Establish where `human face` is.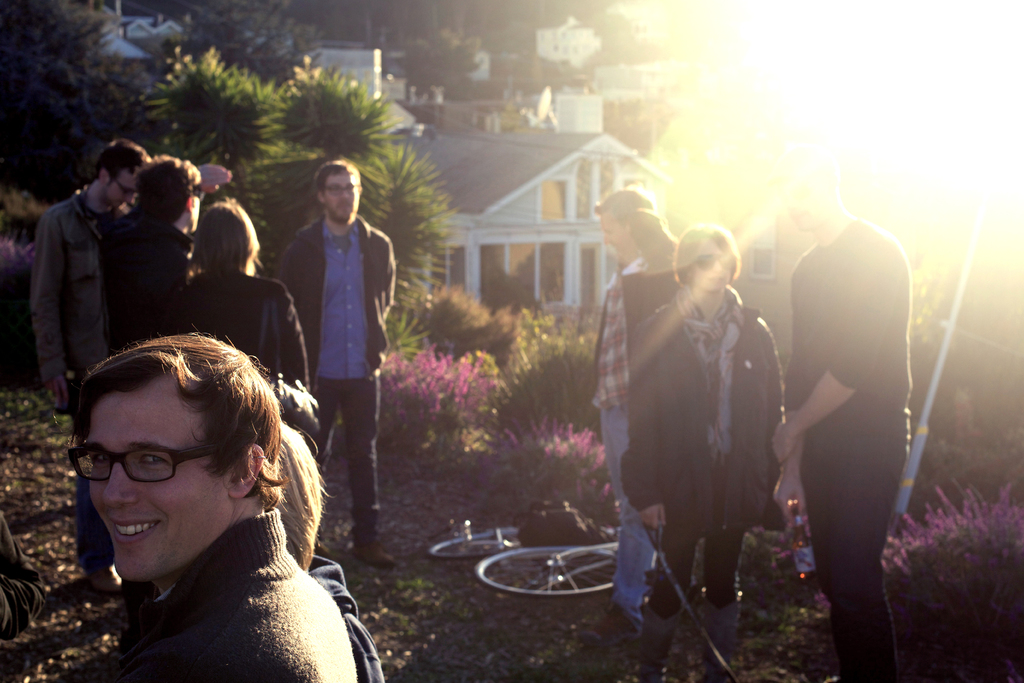
Established at {"x1": 595, "y1": 210, "x2": 628, "y2": 258}.
